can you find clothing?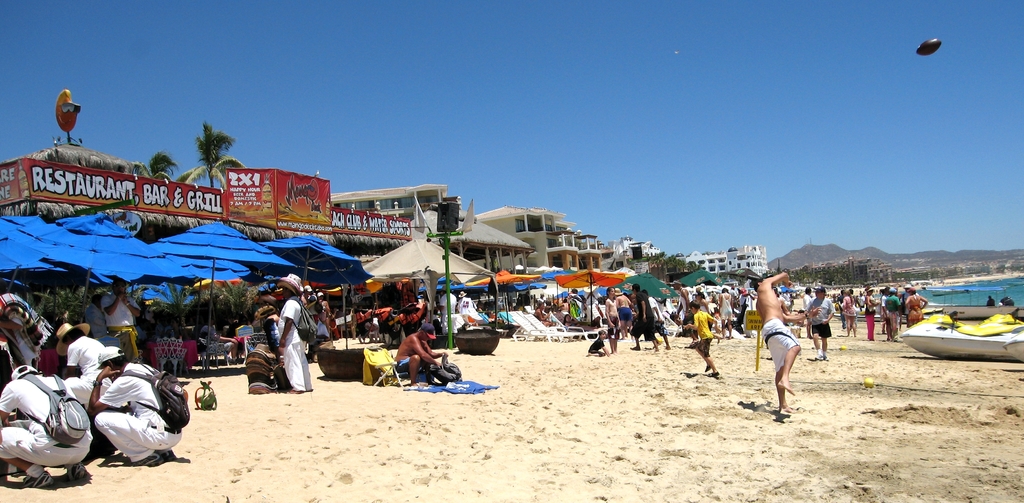
Yes, bounding box: bbox=(883, 295, 900, 331).
